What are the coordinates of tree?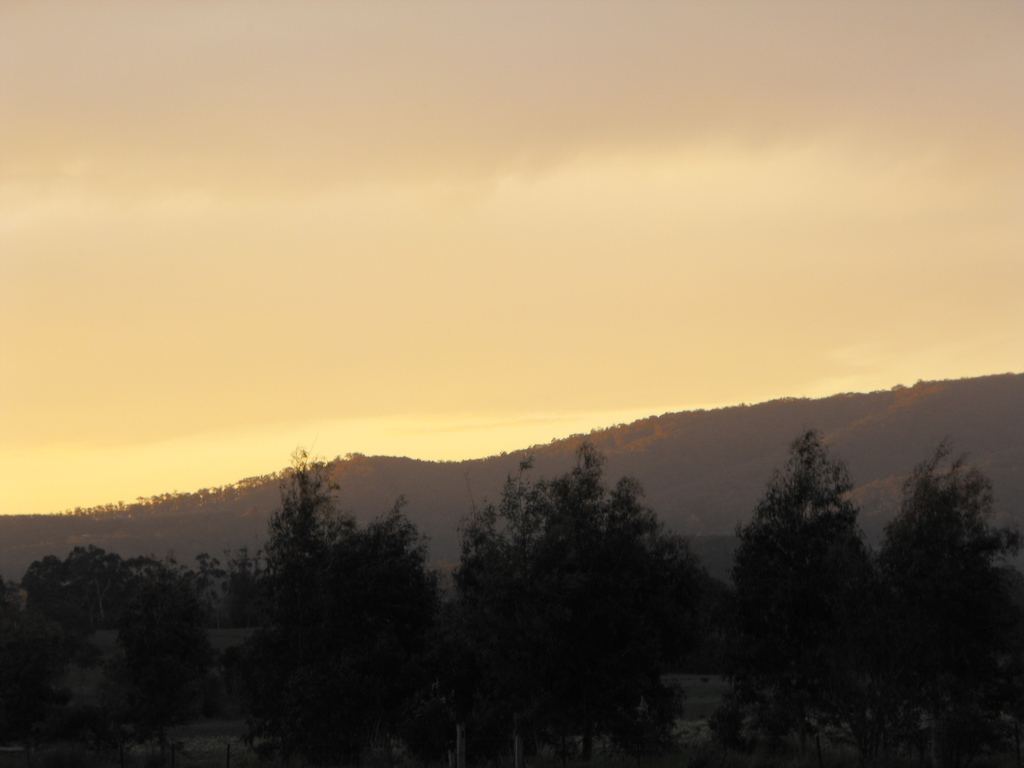
(left=216, top=450, right=463, bottom=678).
